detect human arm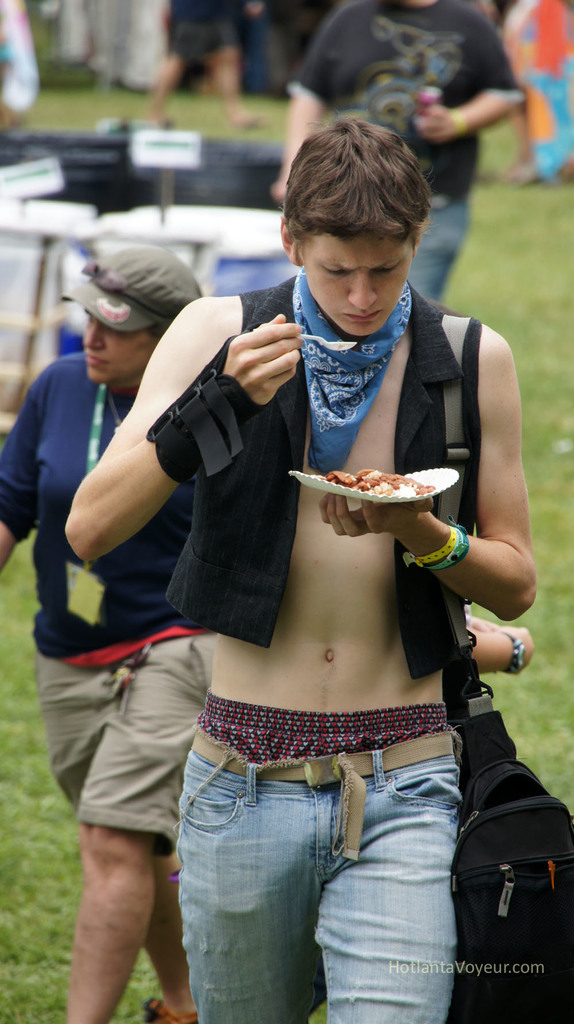
<region>267, 0, 348, 204</region>
